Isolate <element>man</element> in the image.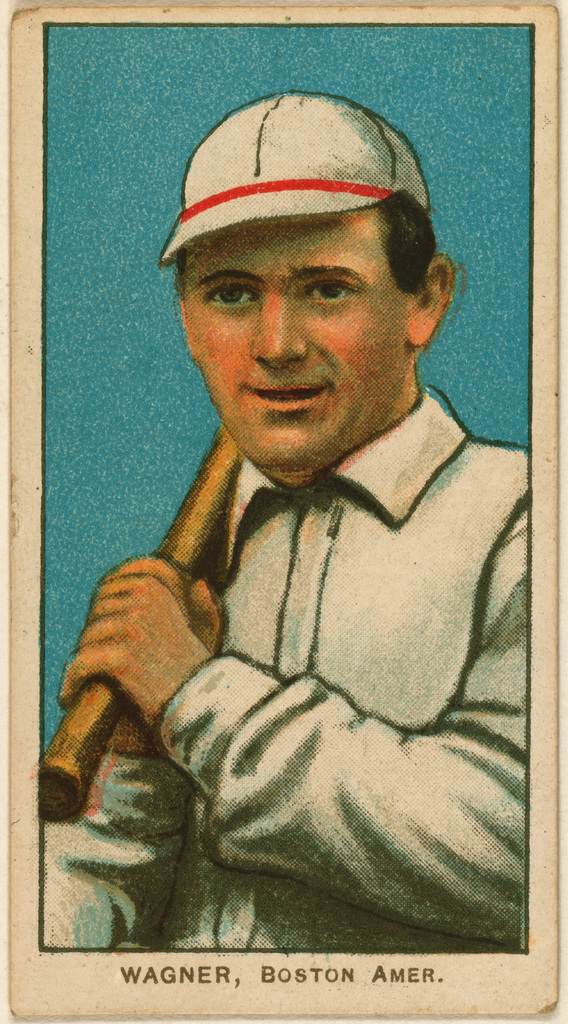
Isolated region: l=56, t=86, r=531, b=874.
